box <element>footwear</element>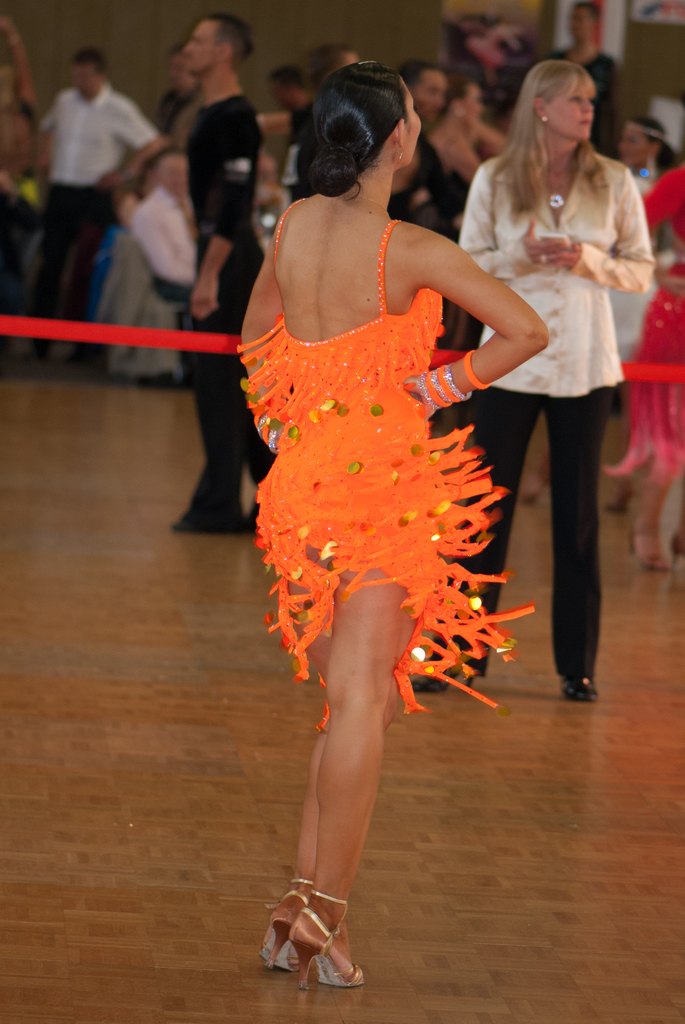
(171,515,248,532)
